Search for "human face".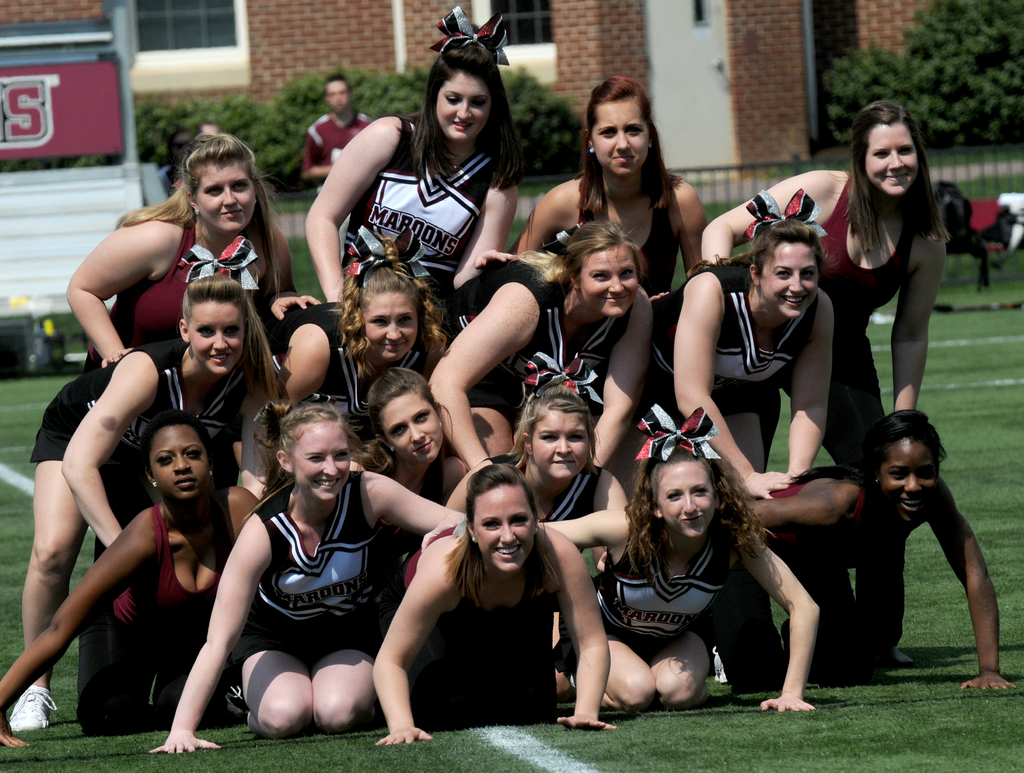
Found at [436, 68, 490, 138].
